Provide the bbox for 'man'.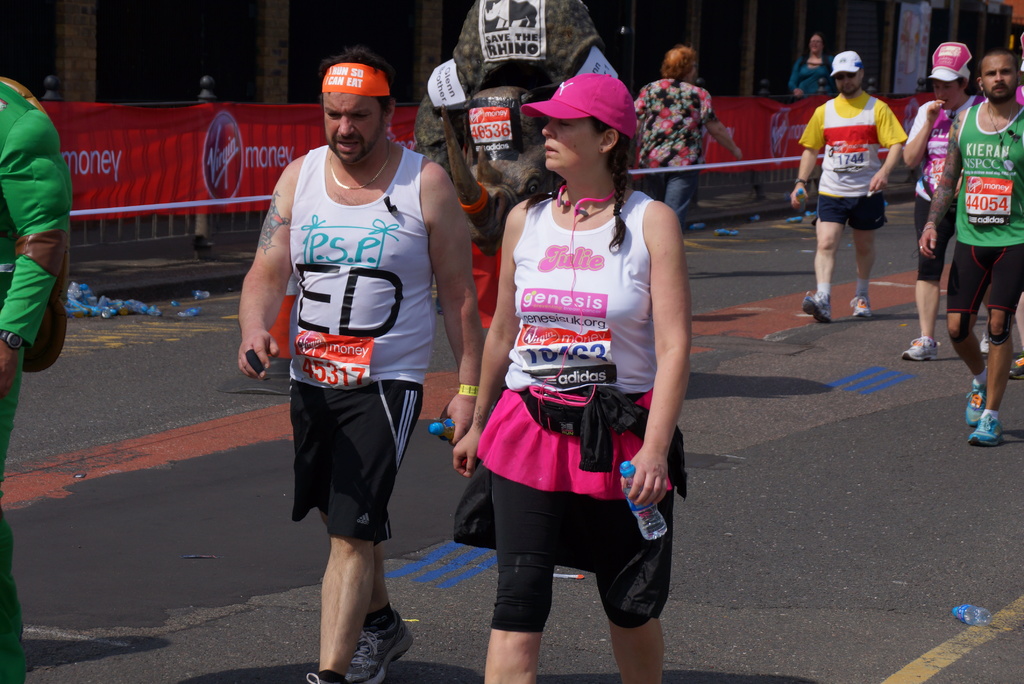
locate(803, 64, 914, 320).
